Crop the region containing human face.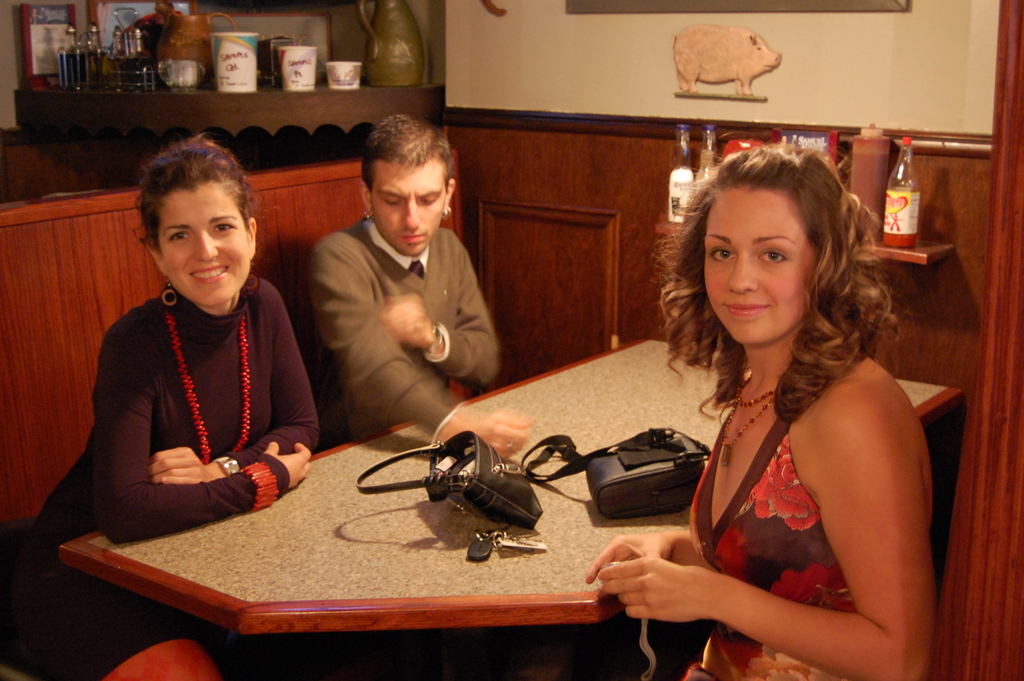
Crop region: select_region(706, 184, 821, 344).
